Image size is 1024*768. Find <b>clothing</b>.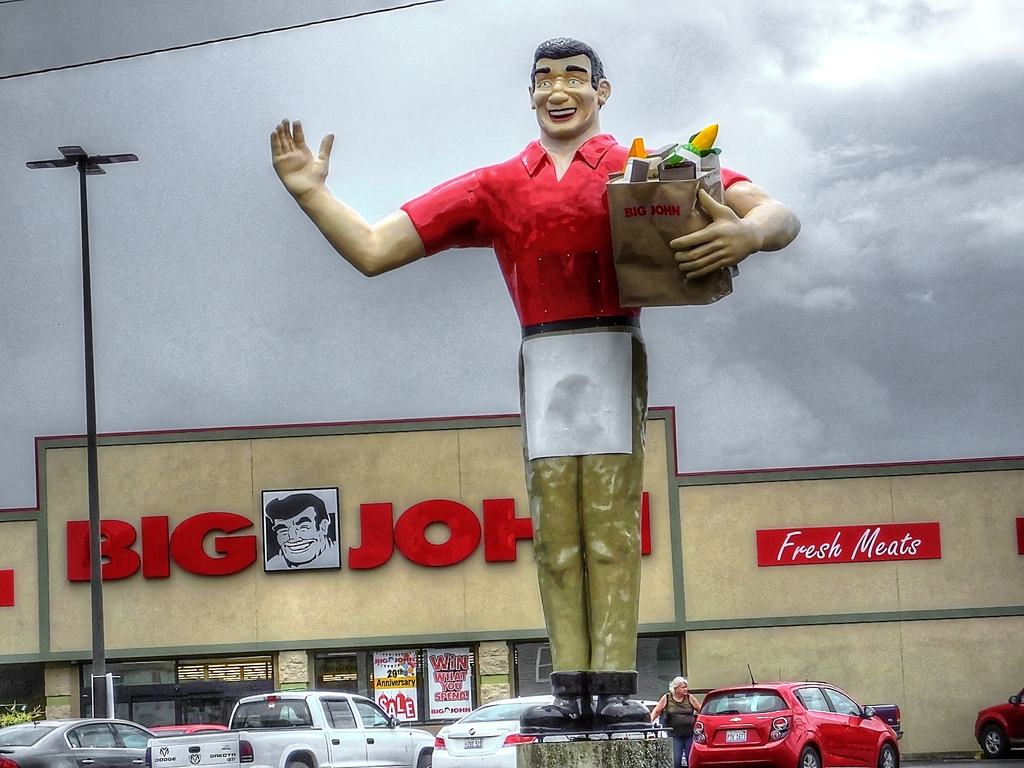
select_region(402, 131, 753, 676).
